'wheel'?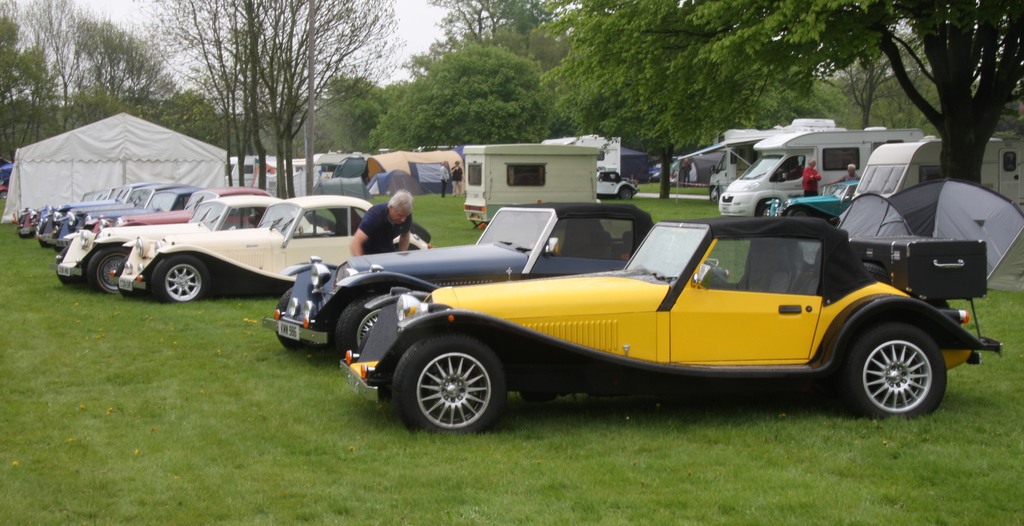
<box>89,246,131,290</box>
